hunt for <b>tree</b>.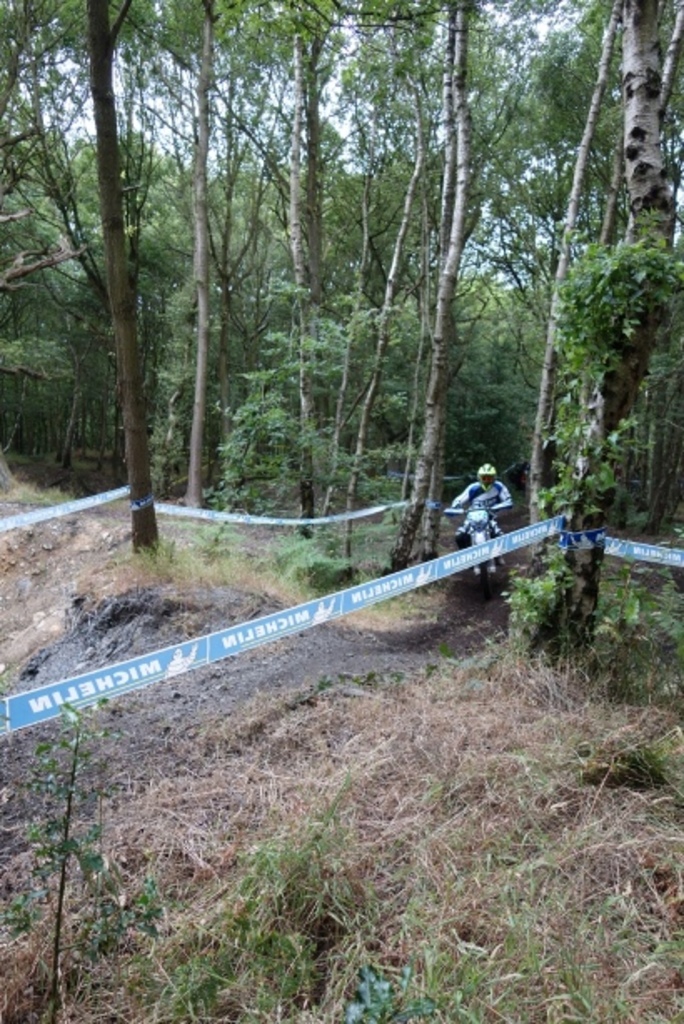
Hunted down at l=184, t=760, r=372, b=1021.
